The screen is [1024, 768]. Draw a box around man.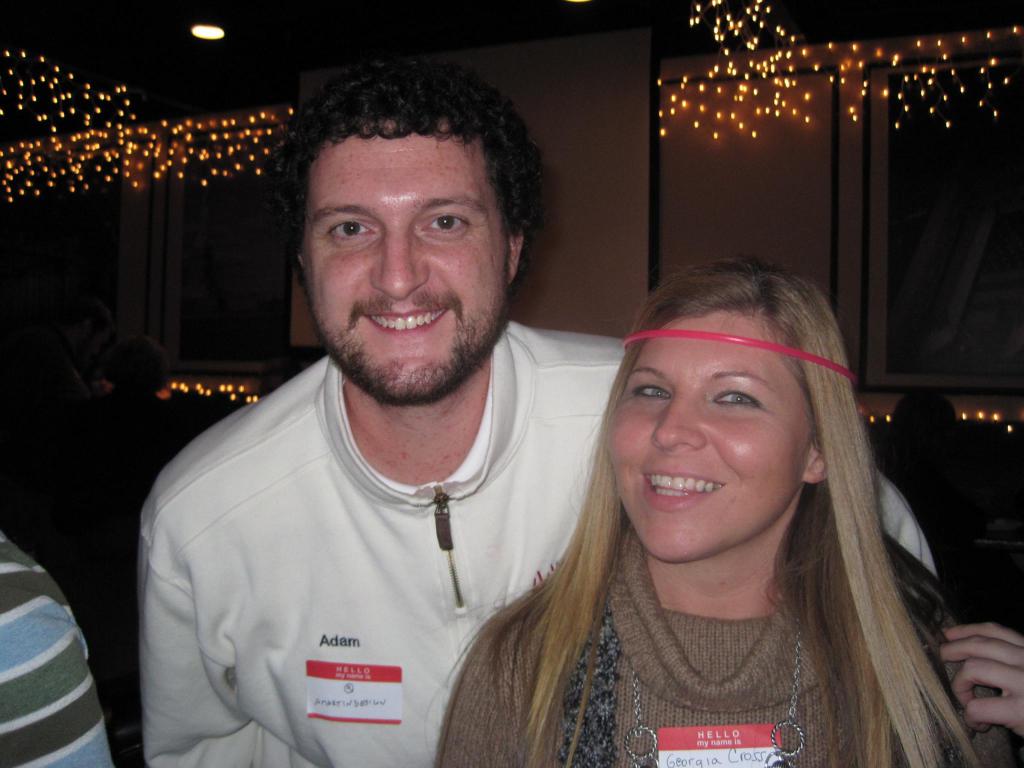
bbox(228, 58, 612, 695).
